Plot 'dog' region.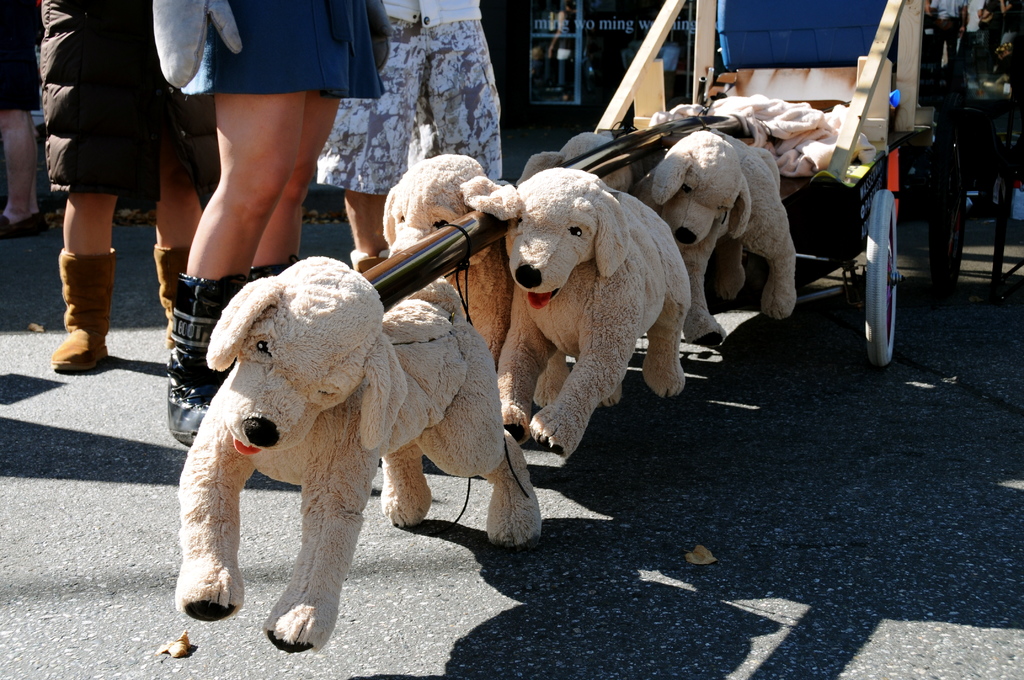
Plotted at {"x1": 630, "y1": 125, "x2": 798, "y2": 349}.
